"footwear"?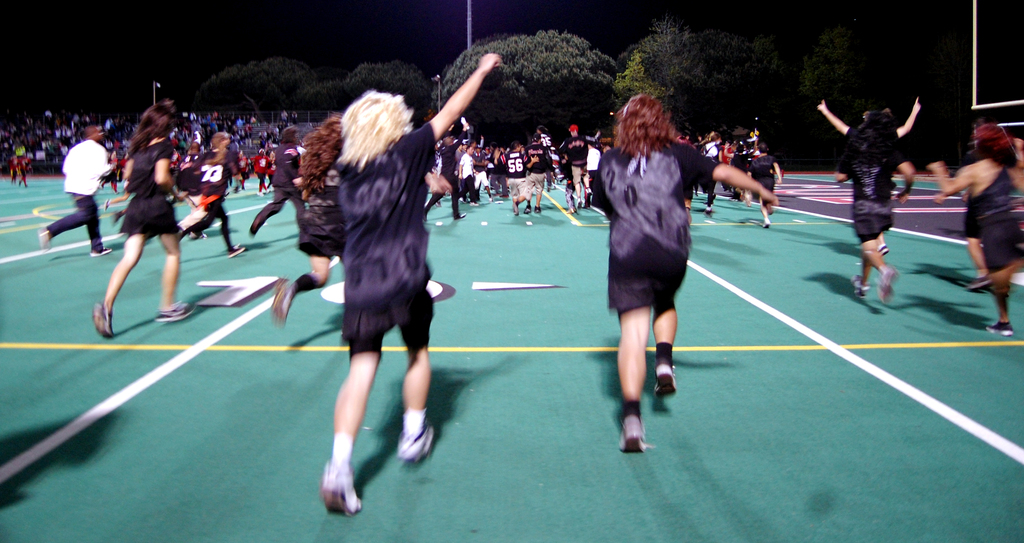
BBox(159, 299, 192, 324)
